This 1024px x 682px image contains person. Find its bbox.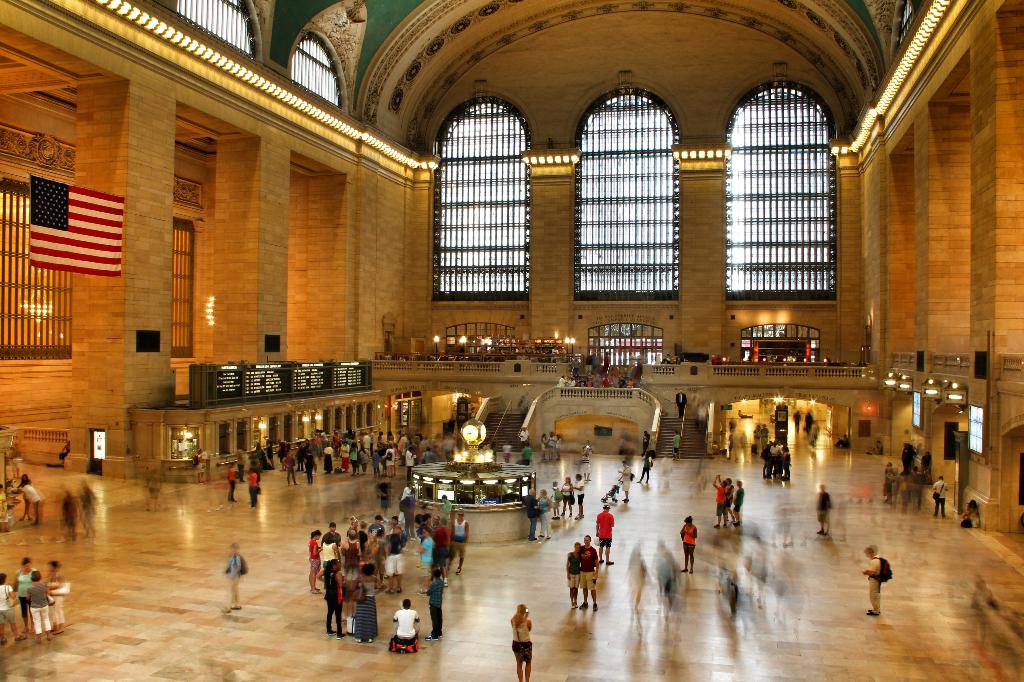
(x1=280, y1=449, x2=300, y2=488).
